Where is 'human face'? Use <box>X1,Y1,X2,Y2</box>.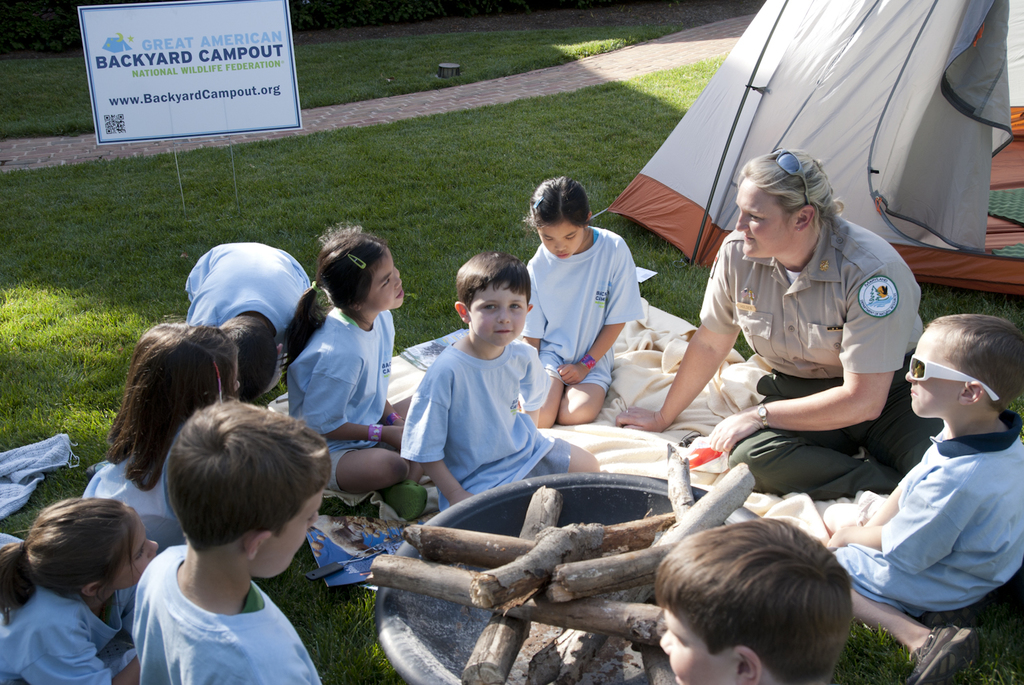
<box>252,497,319,577</box>.
